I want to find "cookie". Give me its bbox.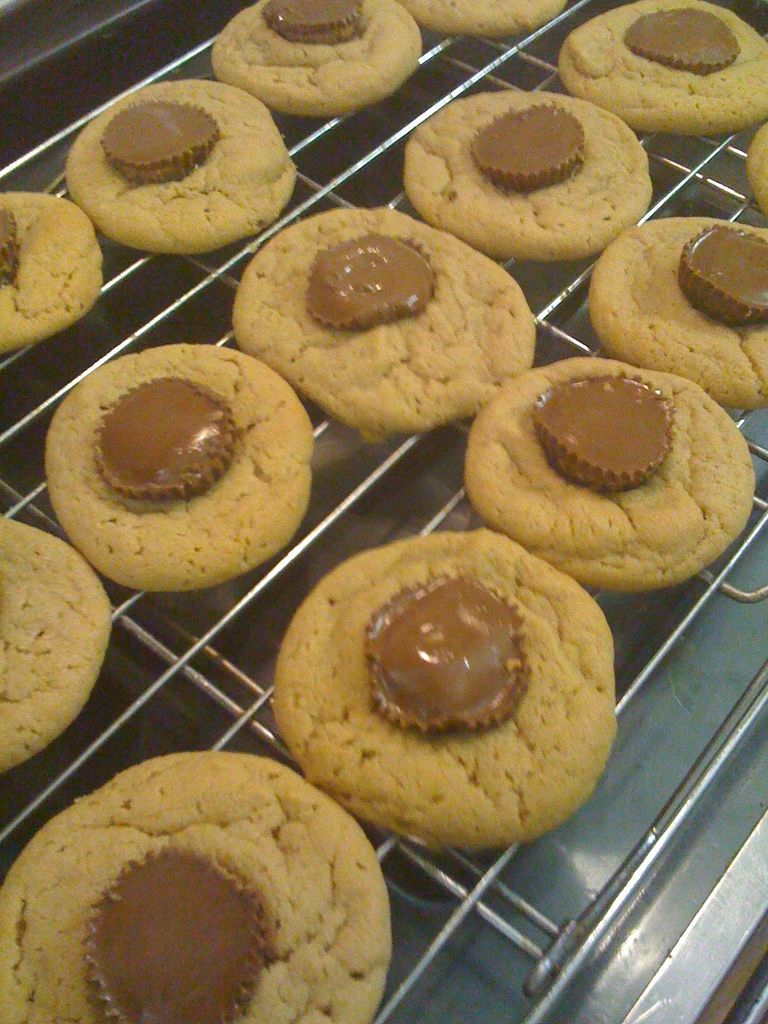
x1=65, y1=77, x2=297, y2=252.
